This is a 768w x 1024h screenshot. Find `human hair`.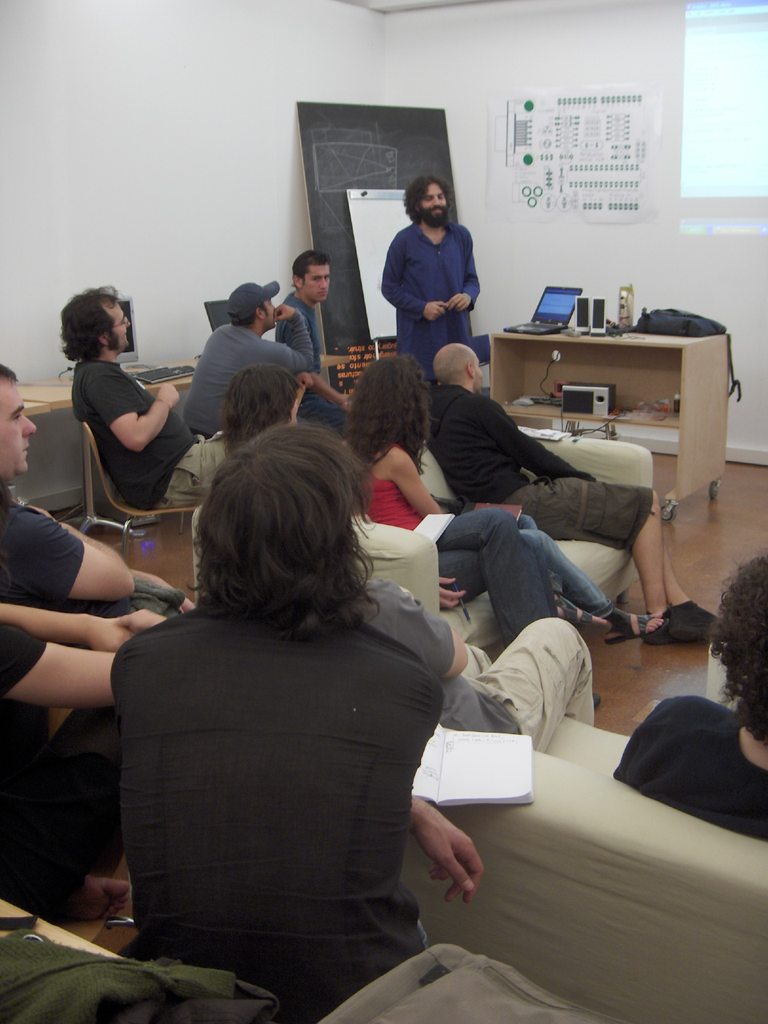
Bounding box: Rect(181, 417, 386, 633).
